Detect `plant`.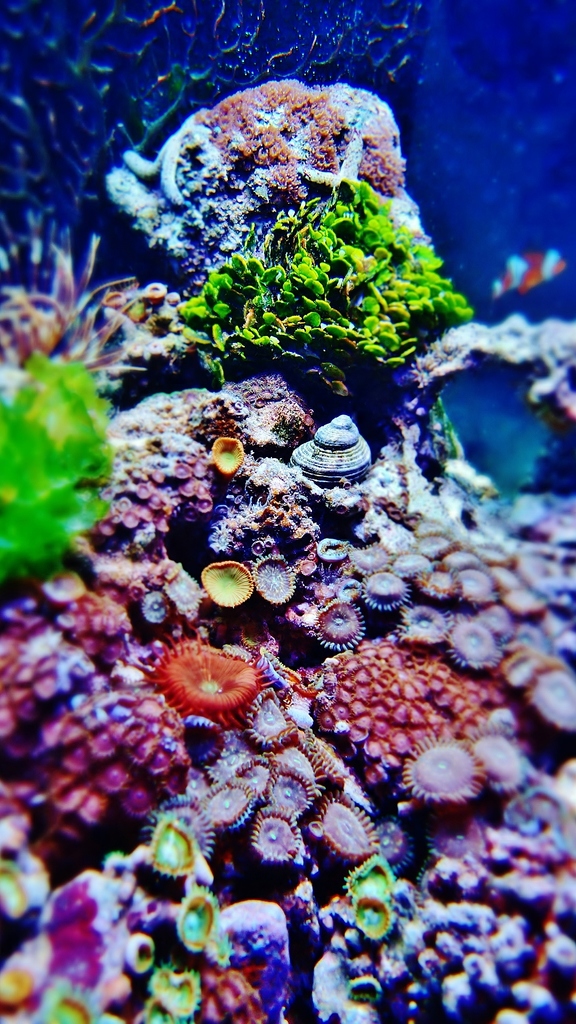
Detected at x1=0, y1=319, x2=126, y2=599.
